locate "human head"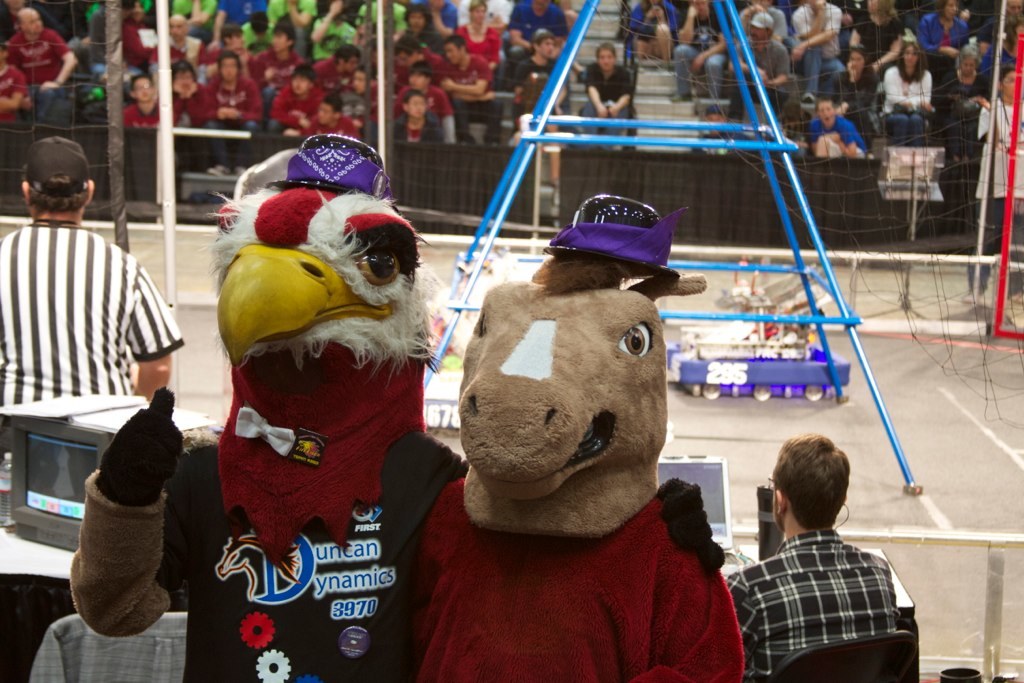
left=468, top=0, right=489, bottom=23
